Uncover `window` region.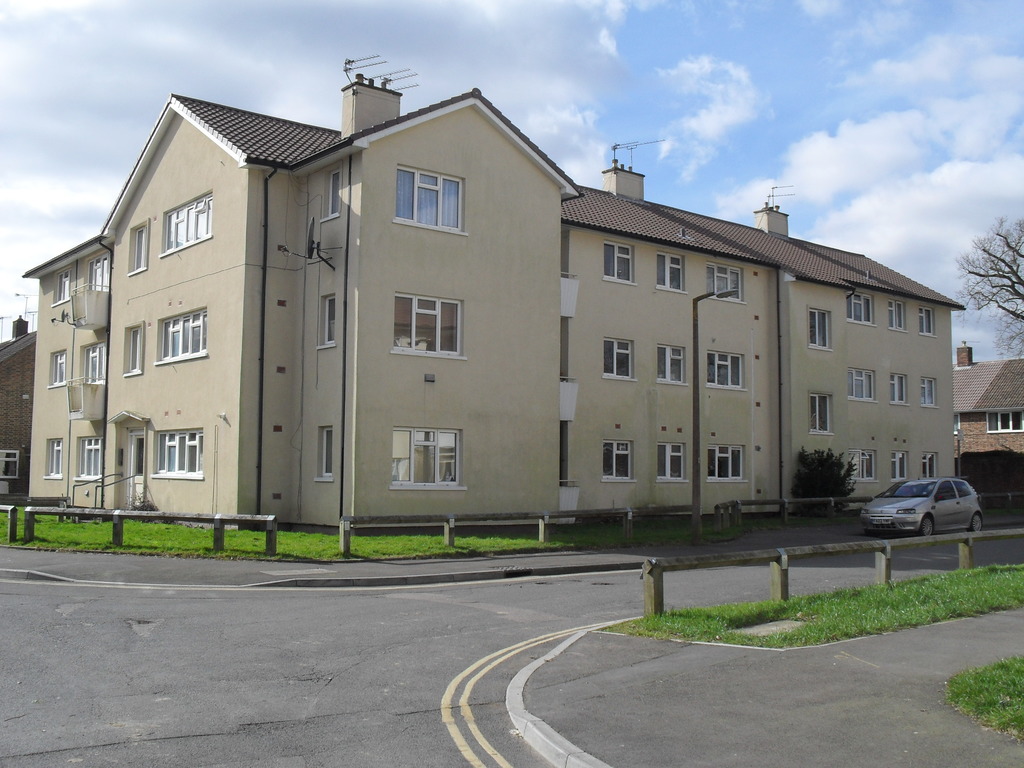
Uncovered: {"x1": 705, "y1": 445, "x2": 739, "y2": 480}.
